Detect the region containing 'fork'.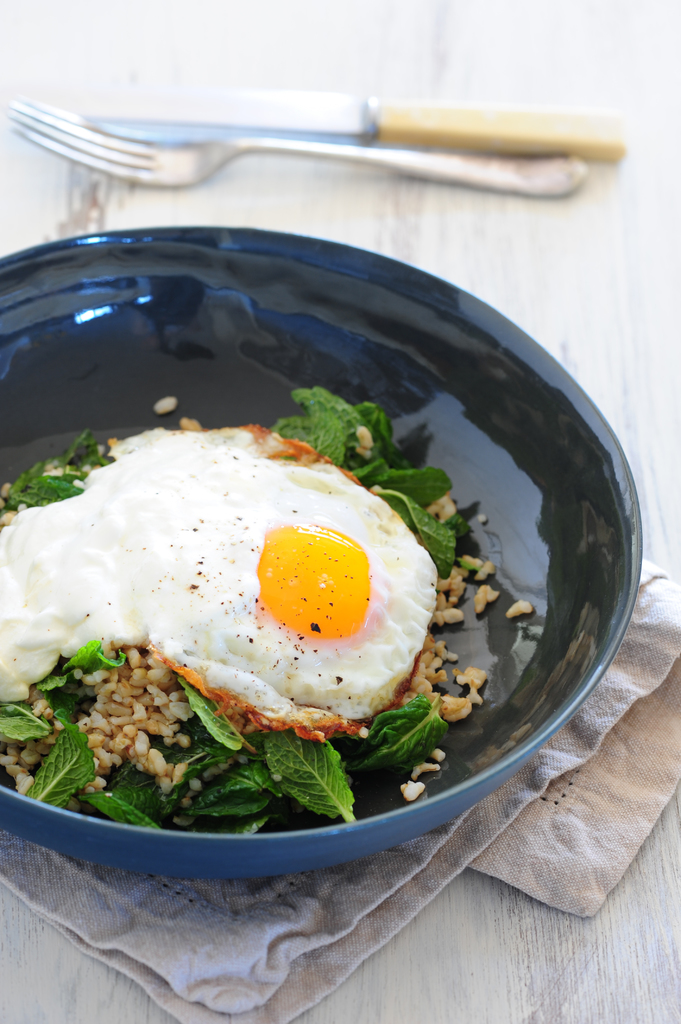
<region>0, 100, 671, 230</region>.
